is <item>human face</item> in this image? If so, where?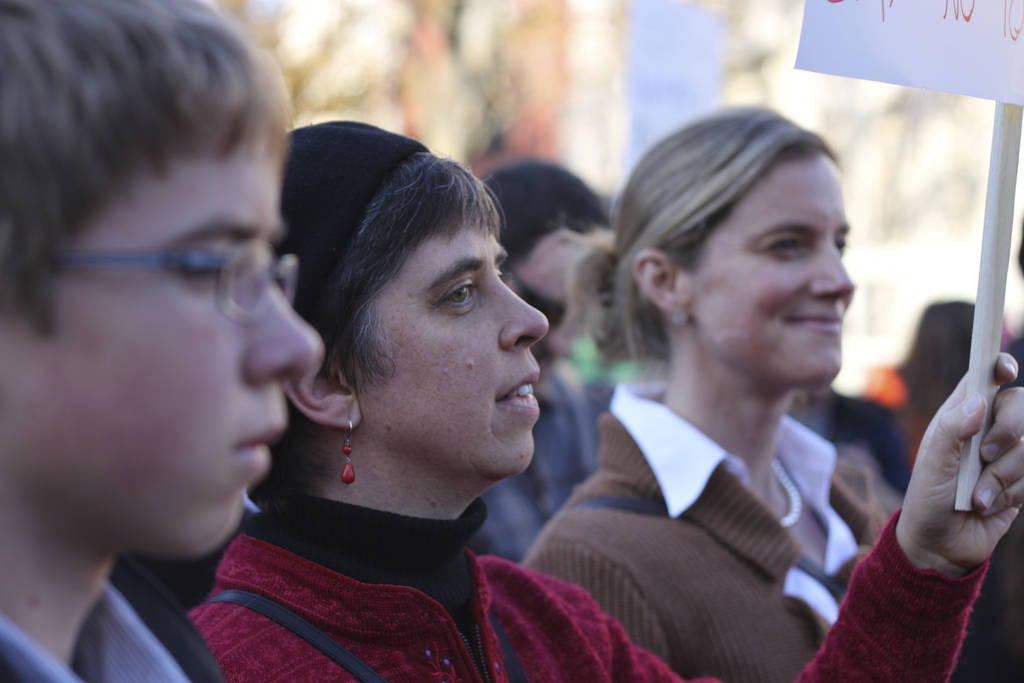
Yes, at left=0, top=136, right=321, bottom=558.
